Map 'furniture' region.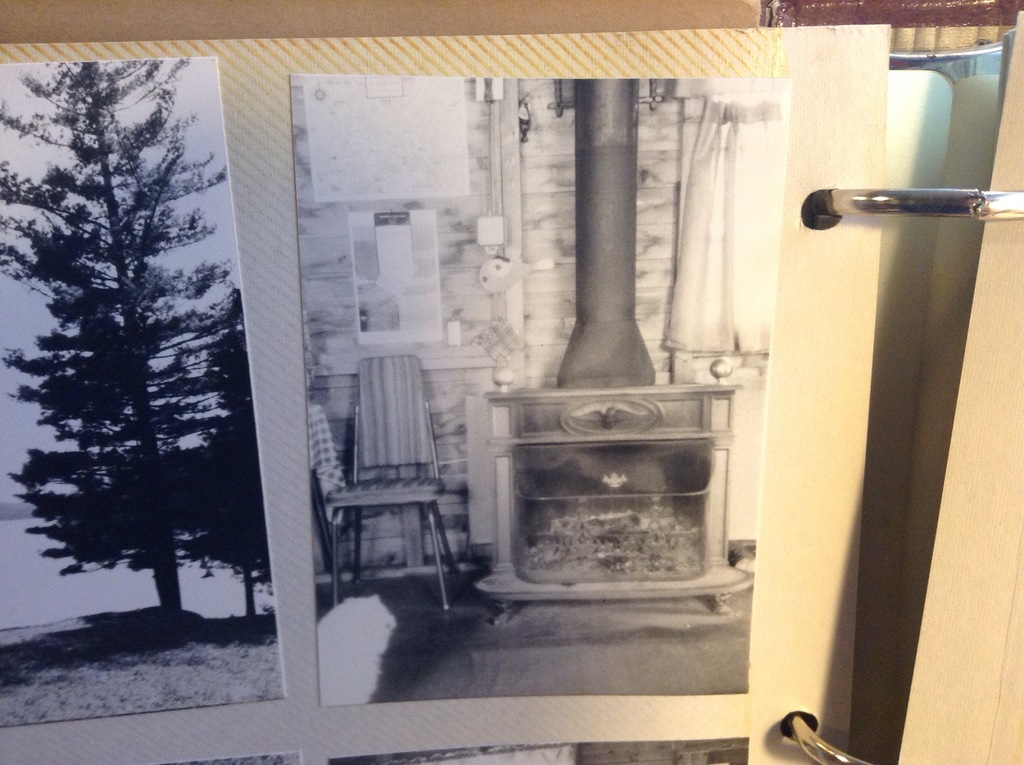
Mapped to x1=327, y1=348, x2=463, y2=612.
